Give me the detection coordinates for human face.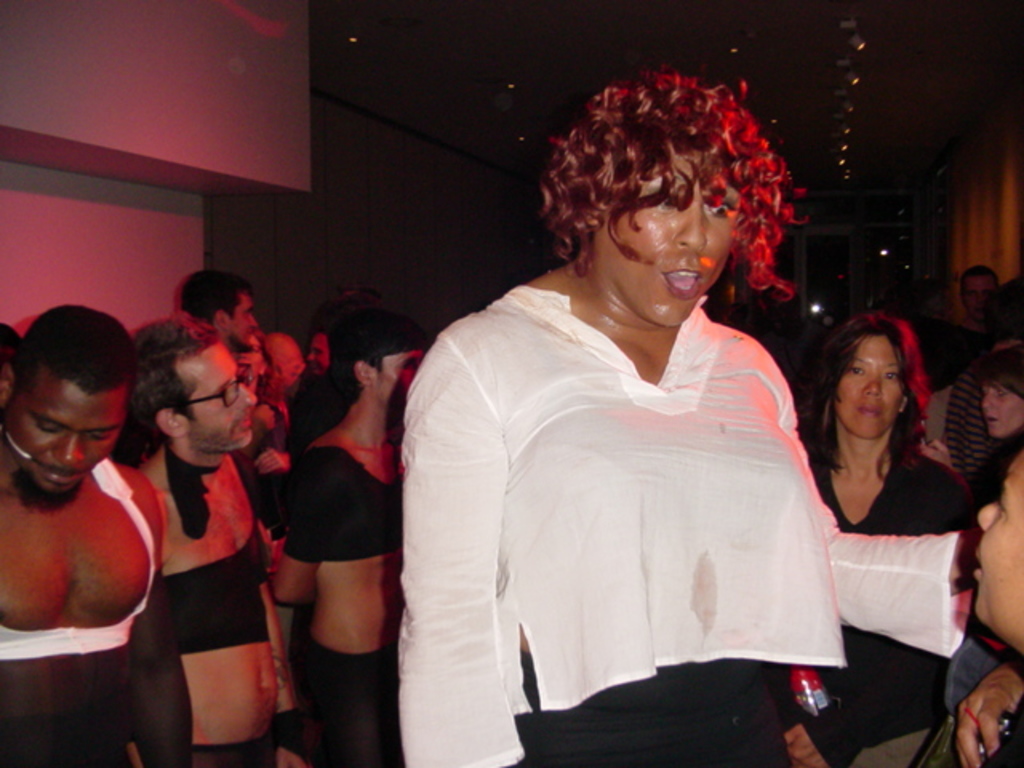
976:374:1022:432.
